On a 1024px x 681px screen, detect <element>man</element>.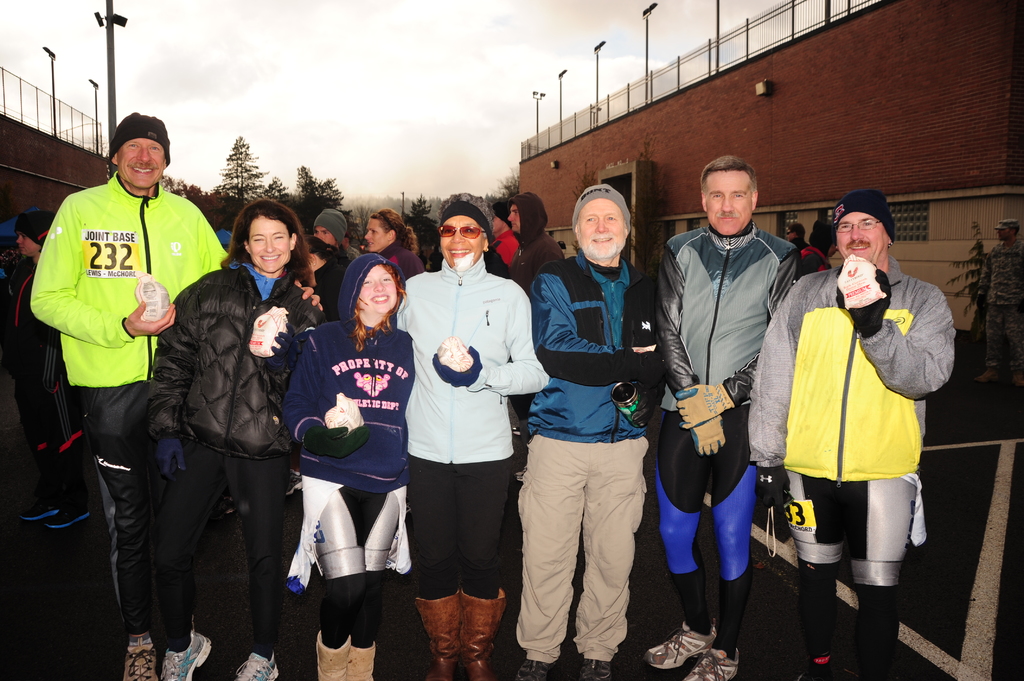
pyautogui.locateOnScreen(0, 210, 91, 529).
